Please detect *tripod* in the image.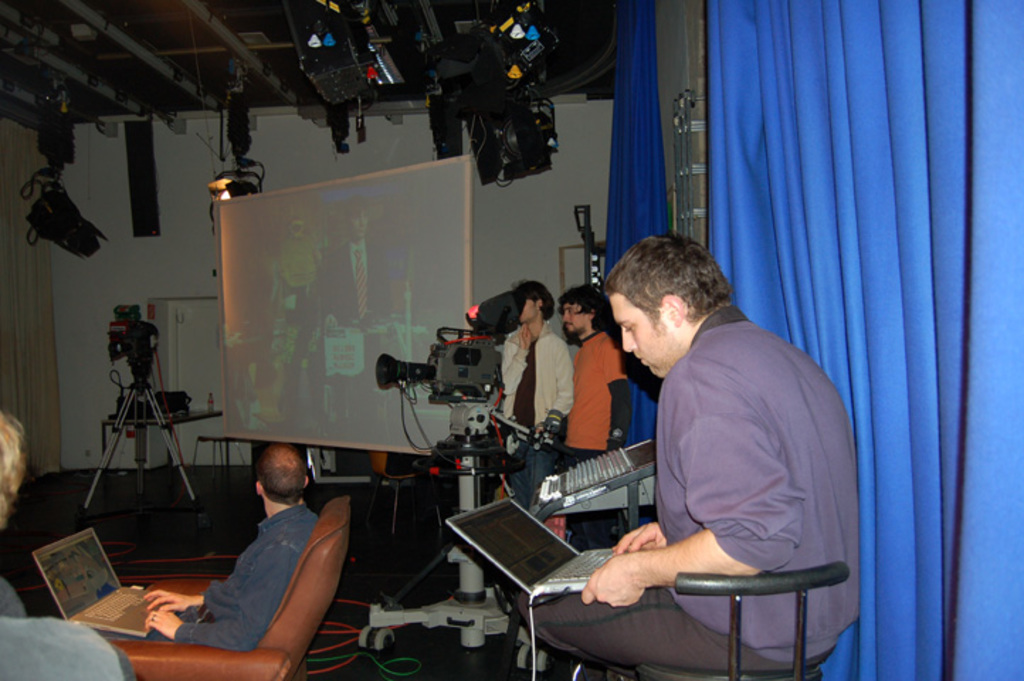
crop(78, 377, 201, 518).
